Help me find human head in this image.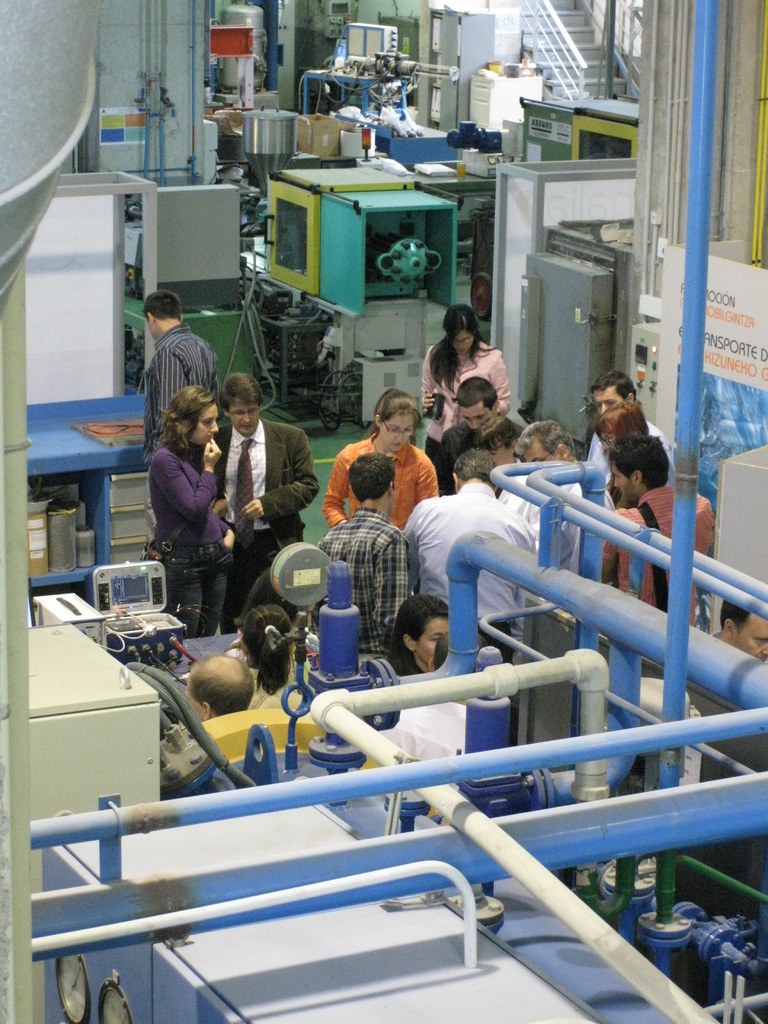
Found it: 184,655,255,720.
